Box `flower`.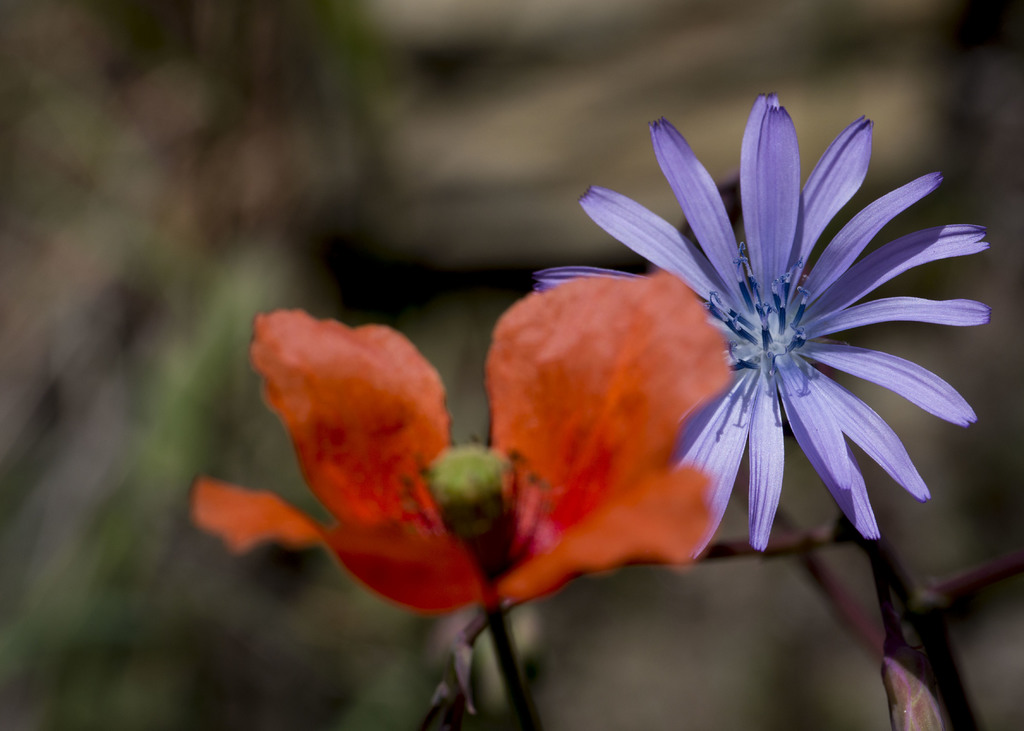
box=[193, 272, 719, 622].
